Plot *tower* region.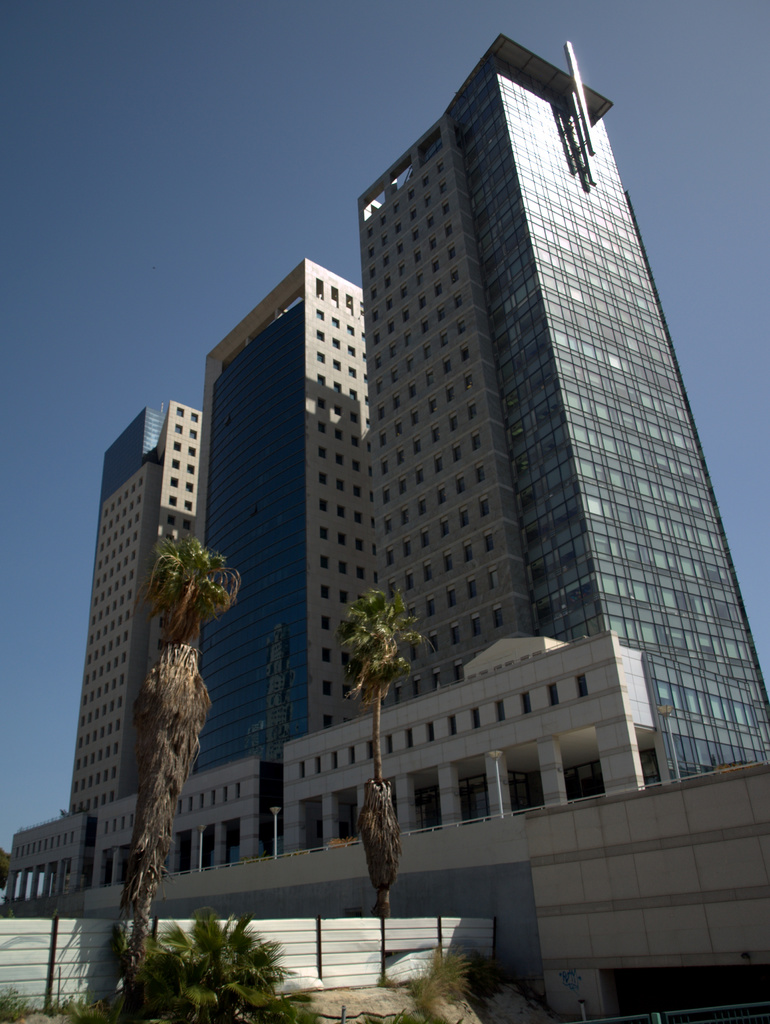
Plotted at 196,259,371,853.
